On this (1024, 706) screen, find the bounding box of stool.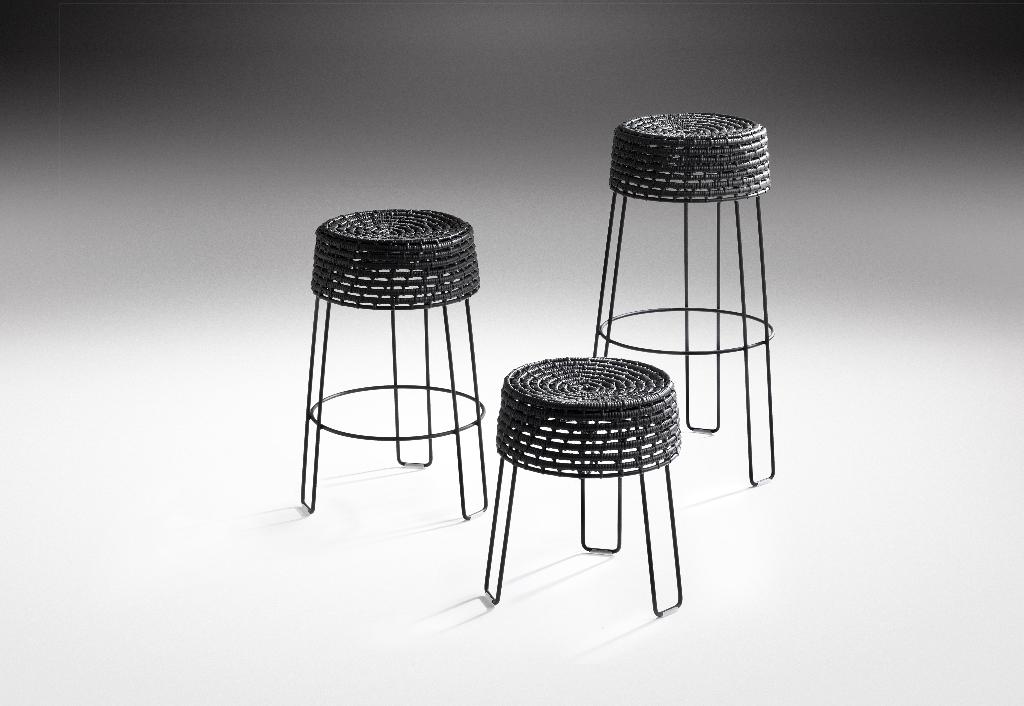
Bounding box: (485,355,684,620).
